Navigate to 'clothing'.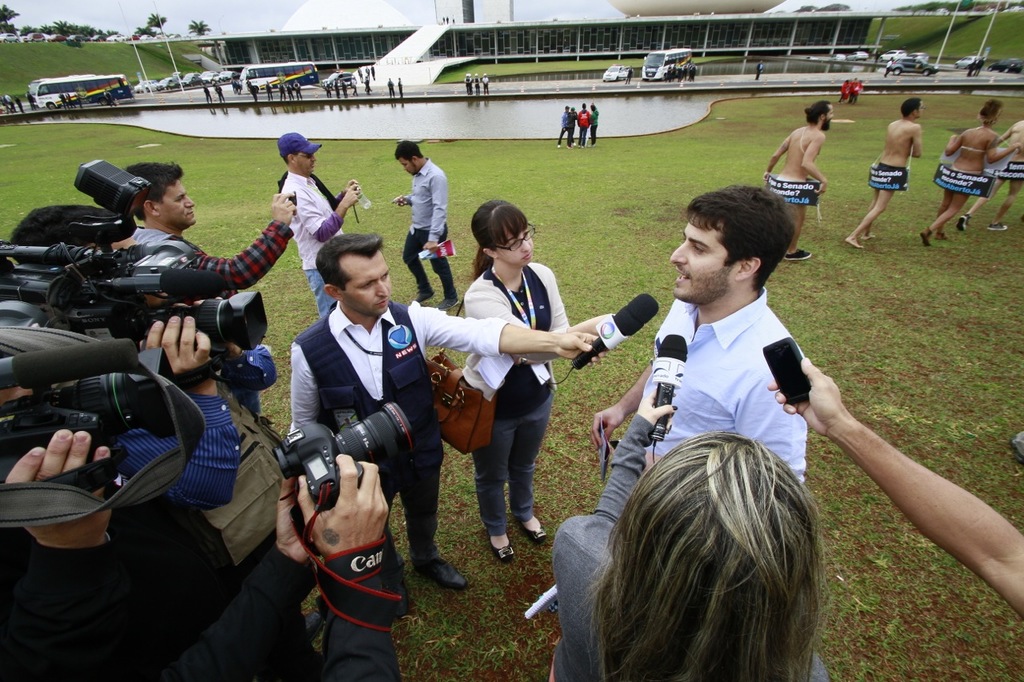
Navigation target: bbox(274, 169, 338, 314).
